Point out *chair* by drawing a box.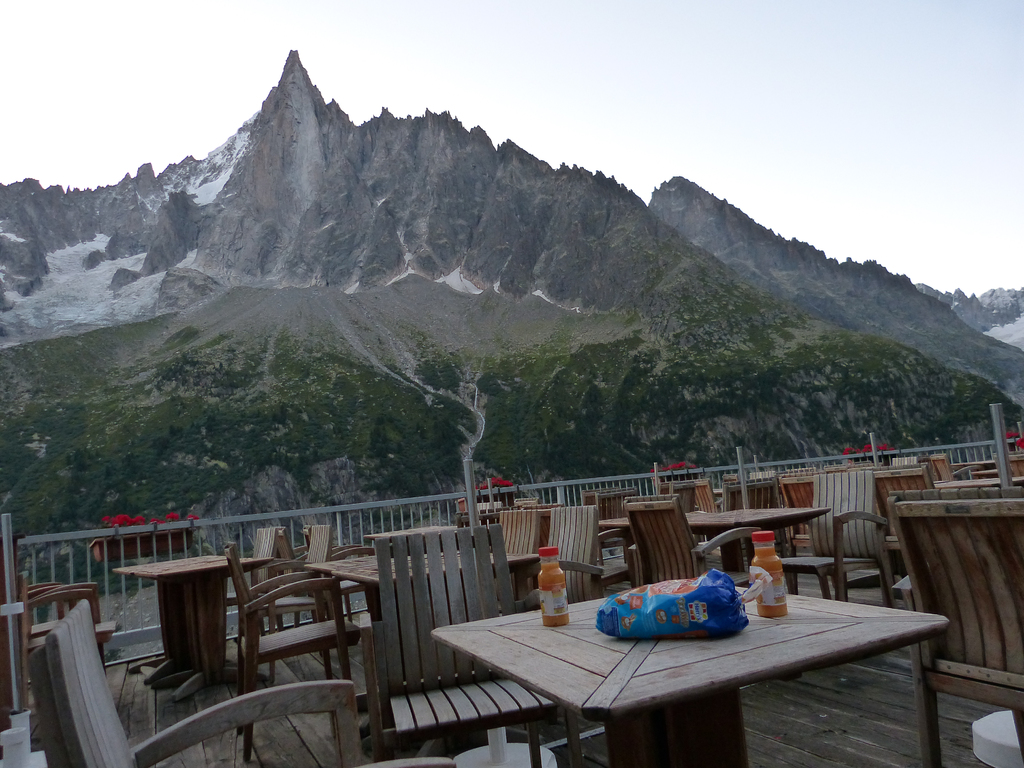
[712,476,776,534].
